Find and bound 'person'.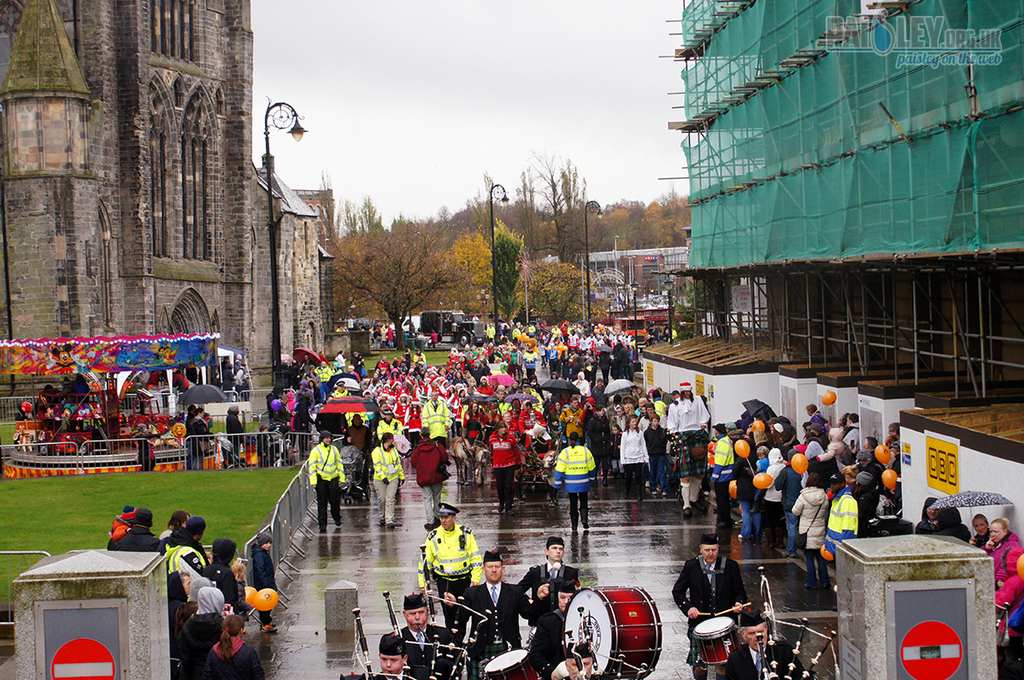
Bound: {"x1": 515, "y1": 533, "x2": 577, "y2": 658}.
